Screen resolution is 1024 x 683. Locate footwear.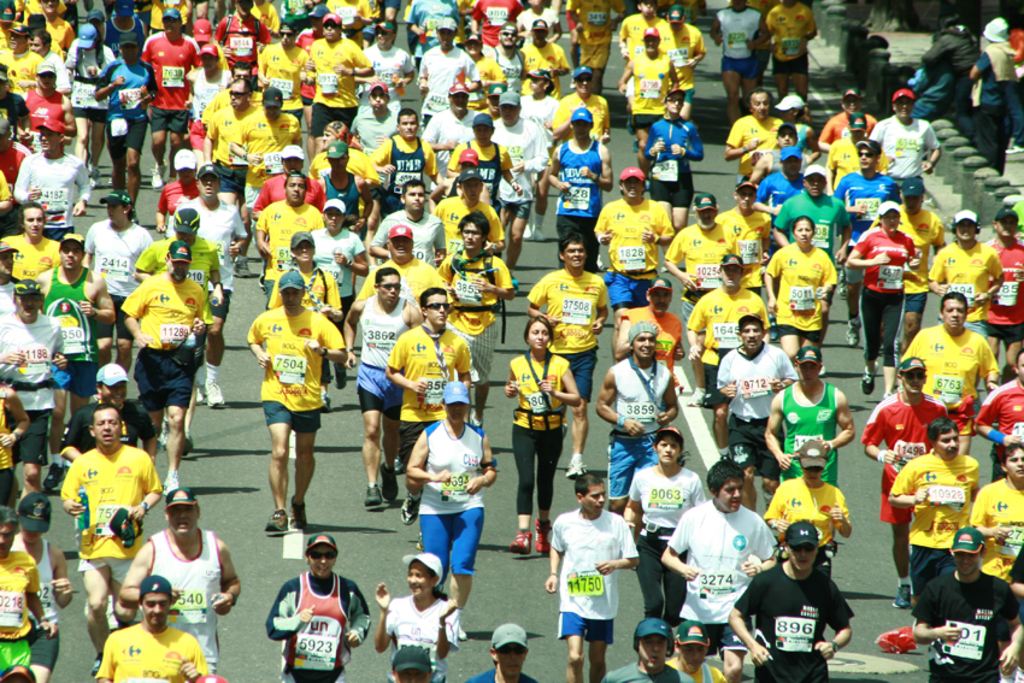
bbox=(830, 273, 849, 298).
